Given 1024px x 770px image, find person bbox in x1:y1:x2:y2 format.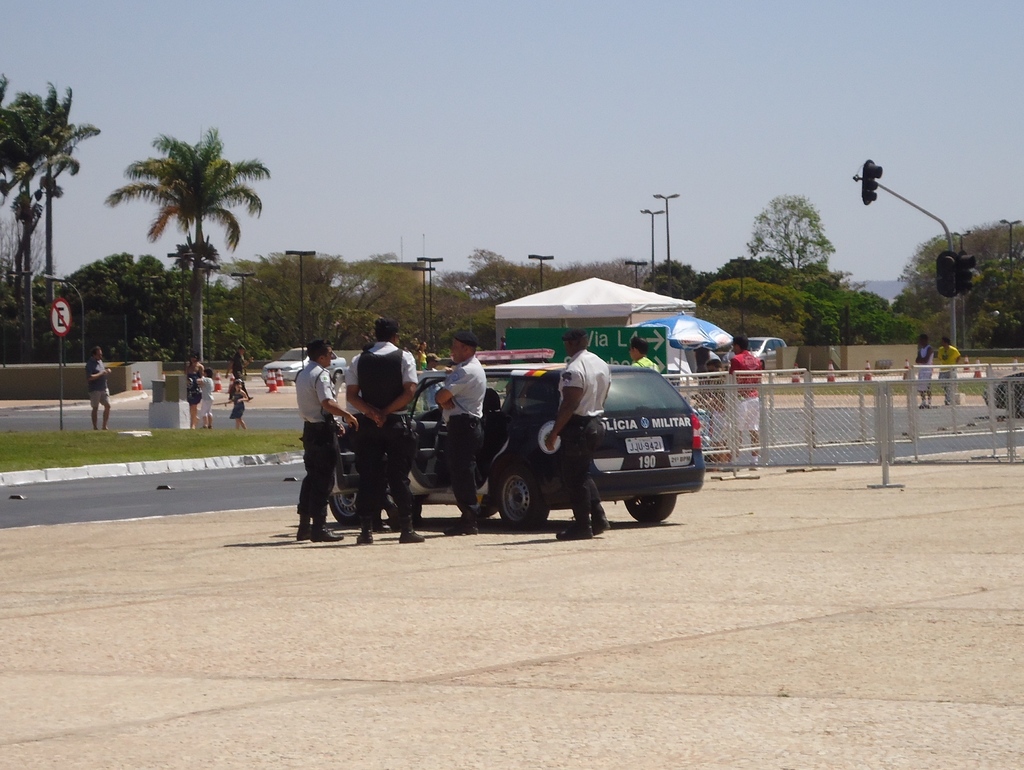
940:340:962:404.
